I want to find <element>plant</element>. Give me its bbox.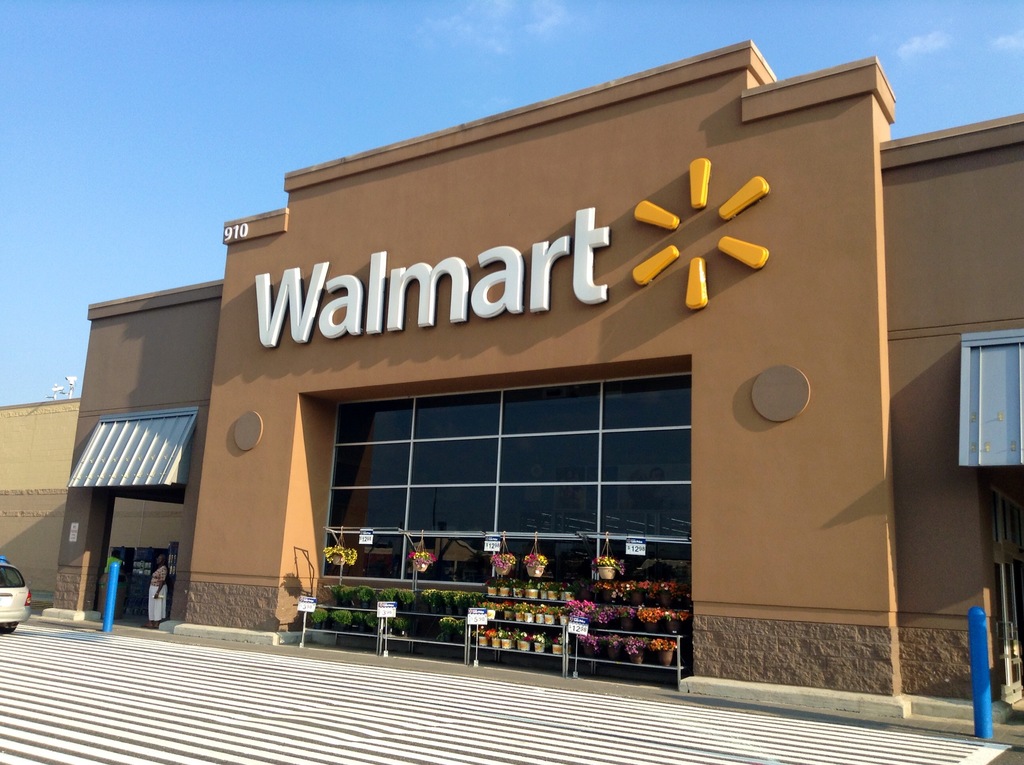
[550, 634, 563, 648].
